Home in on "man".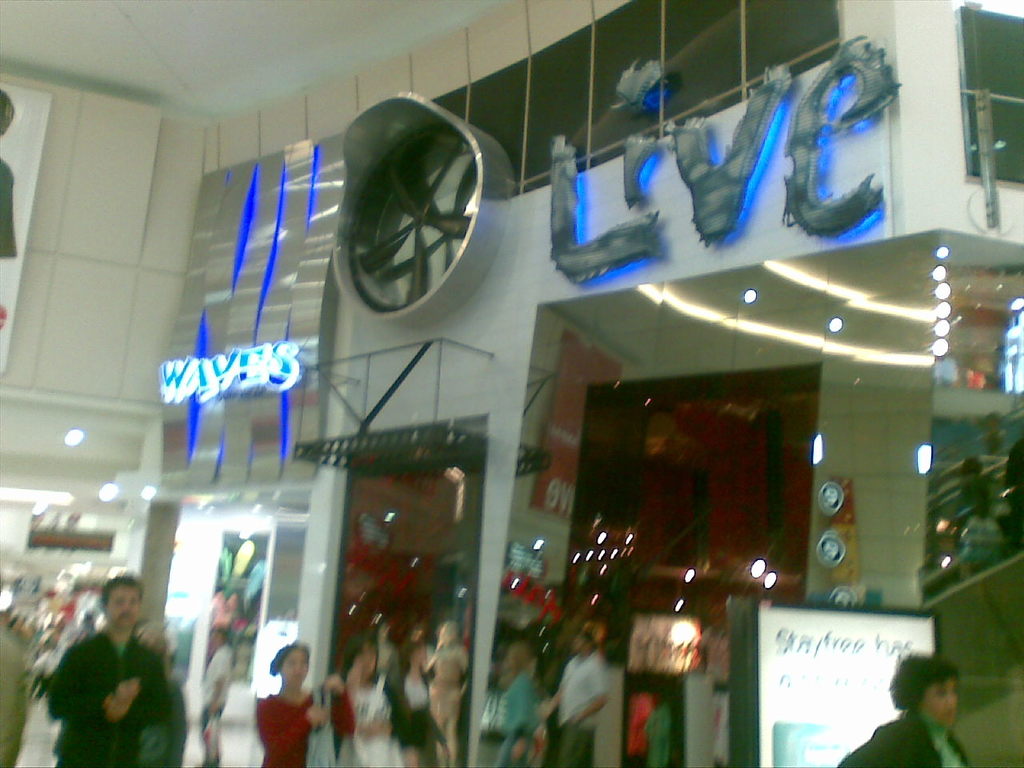
Homed in at [x1=194, y1=623, x2=227, y2=767].
